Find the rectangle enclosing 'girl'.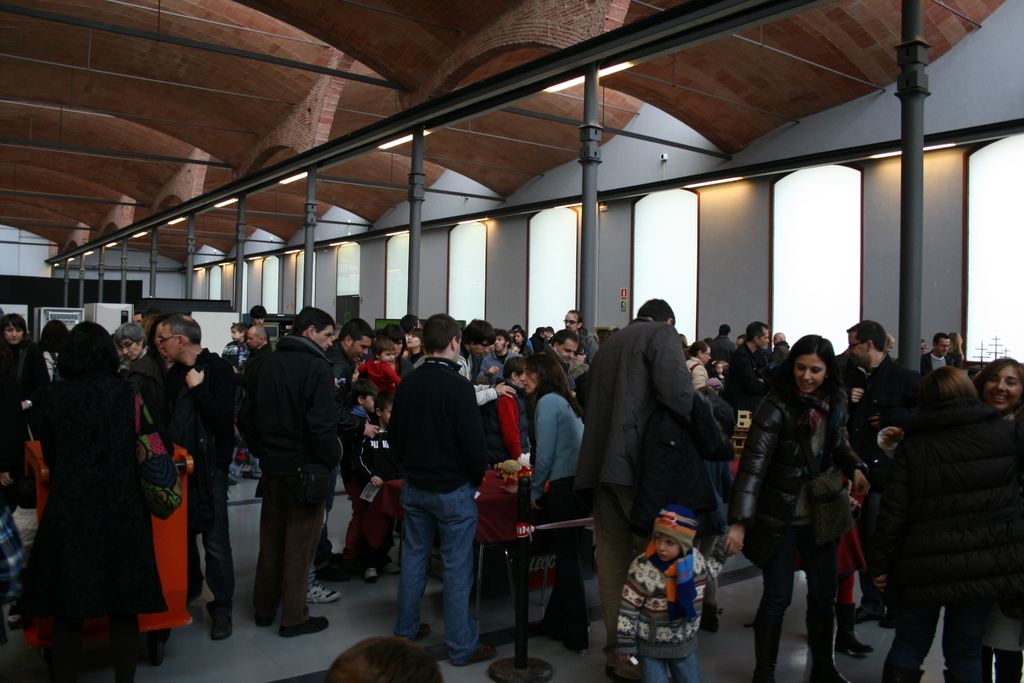
box=[880, 367, 1023, 682].
